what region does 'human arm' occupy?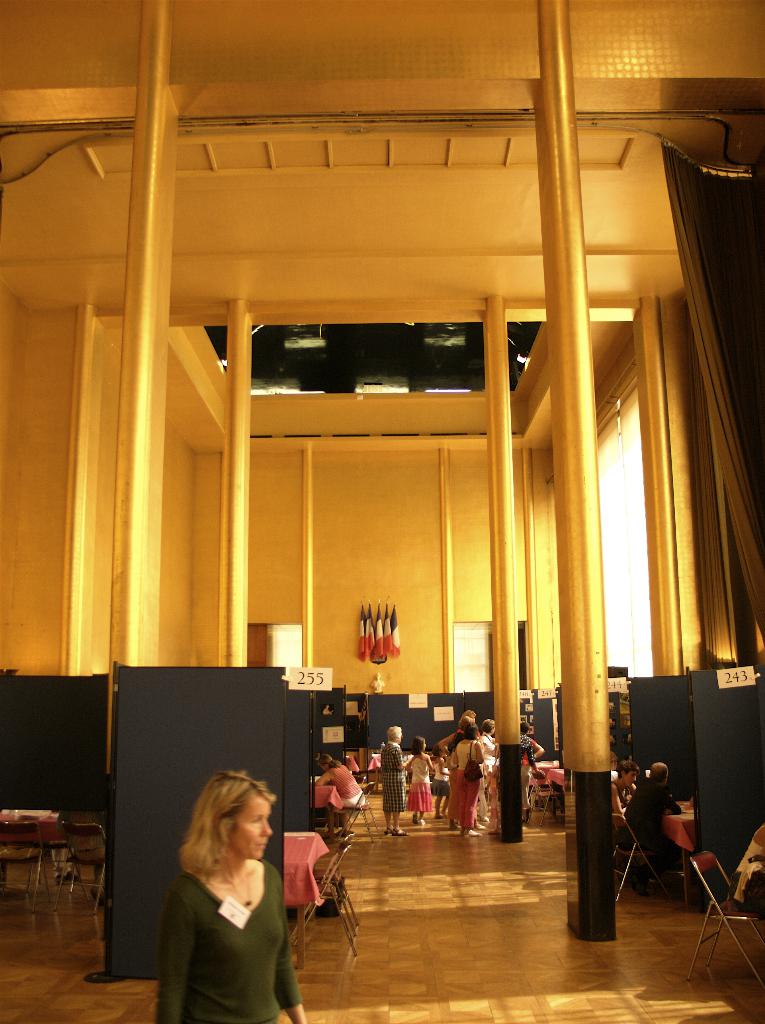
(x1=662, y1=788, x2=678, y2=815).
